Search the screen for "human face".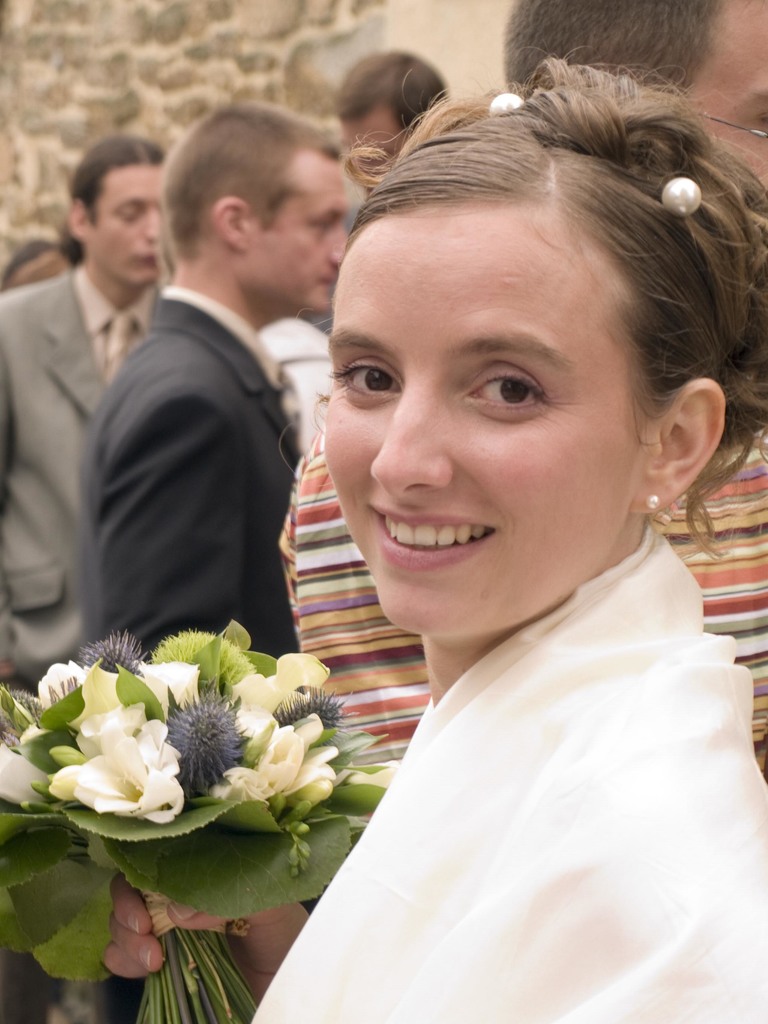
Found at detection(88, 157, 172, 293).
